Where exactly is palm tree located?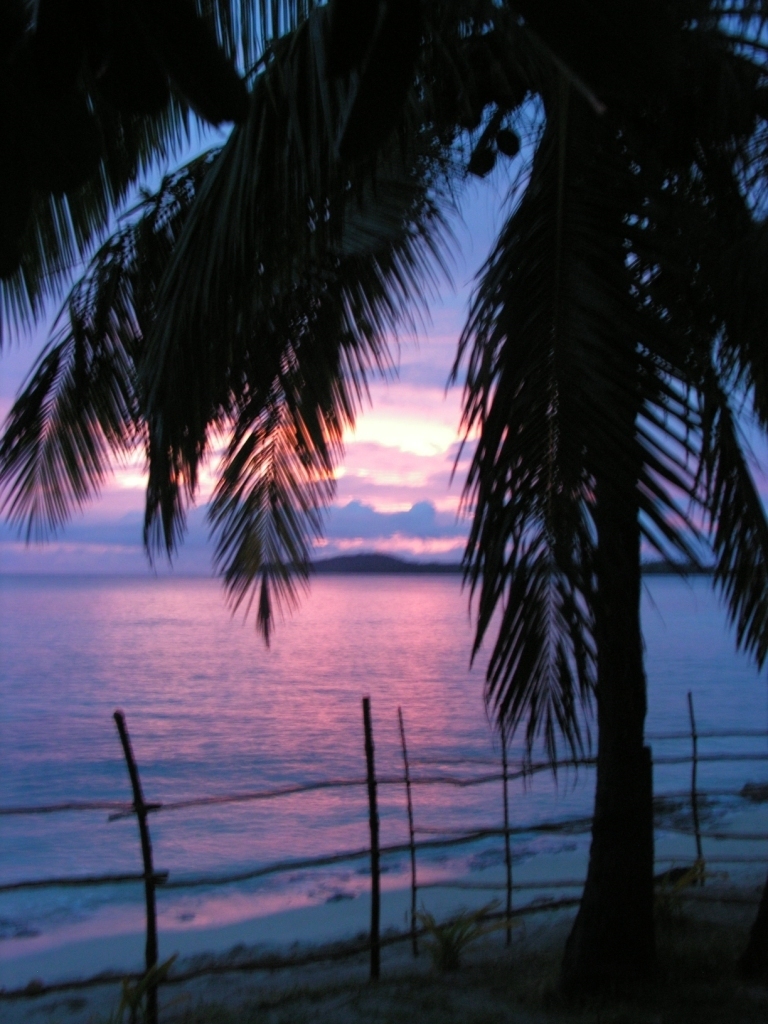
Its bounding box is (left=0, top=0, right=767, bottom=993).
